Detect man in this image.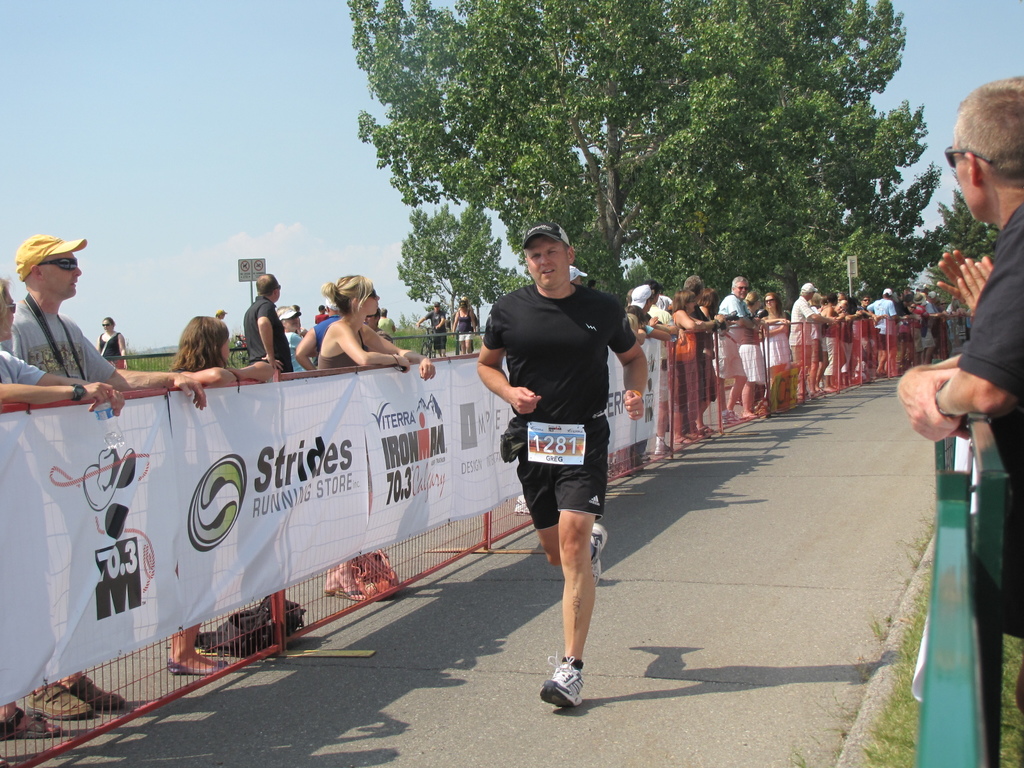
Detection: (706, 273, 759, 423).
